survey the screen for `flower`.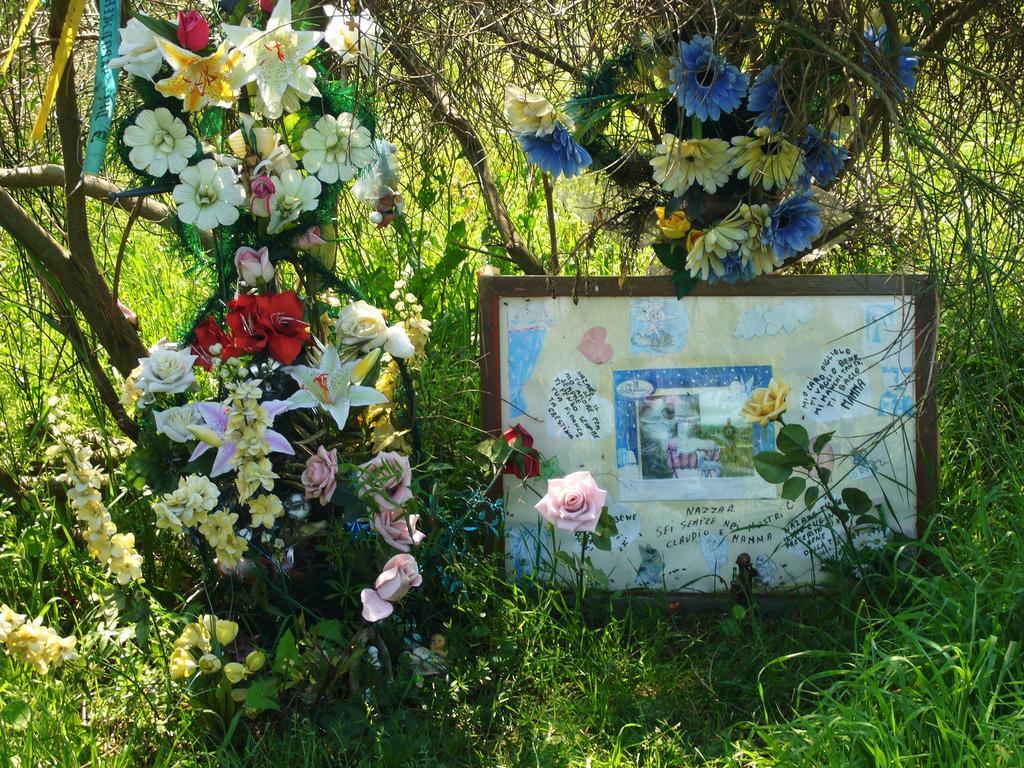
Survey found: l=685, t=204, r=754, b=282.
